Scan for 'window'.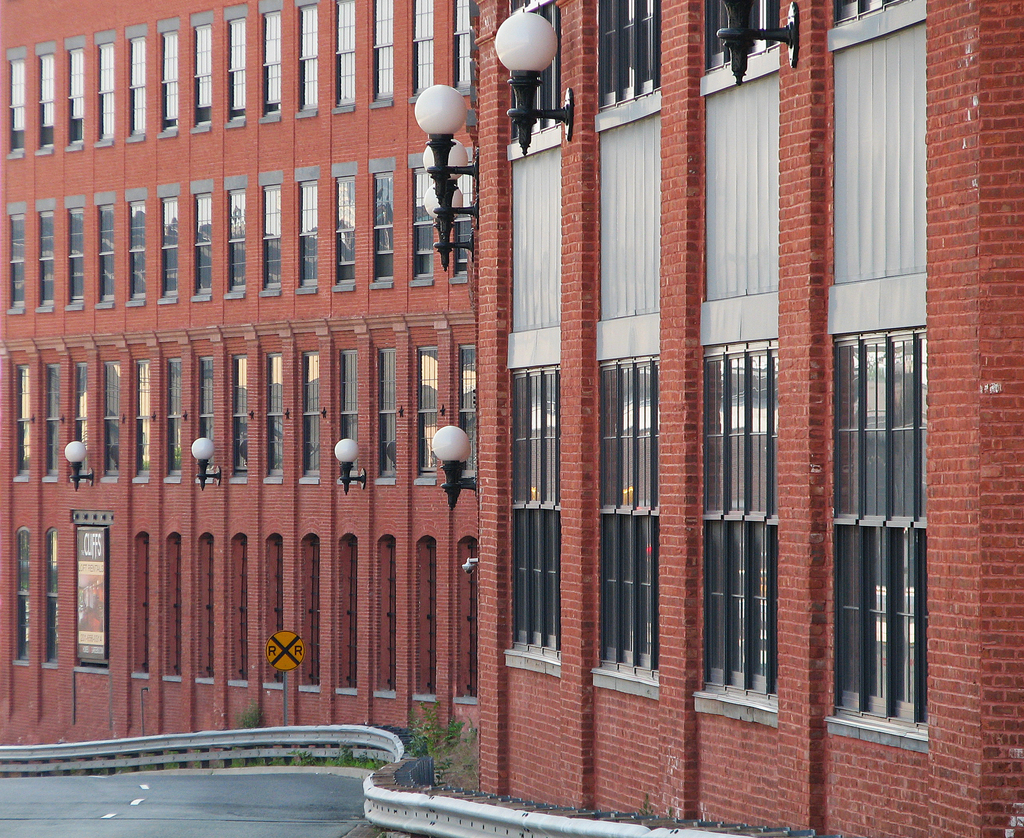
Scan result: 188,184,212,300.
